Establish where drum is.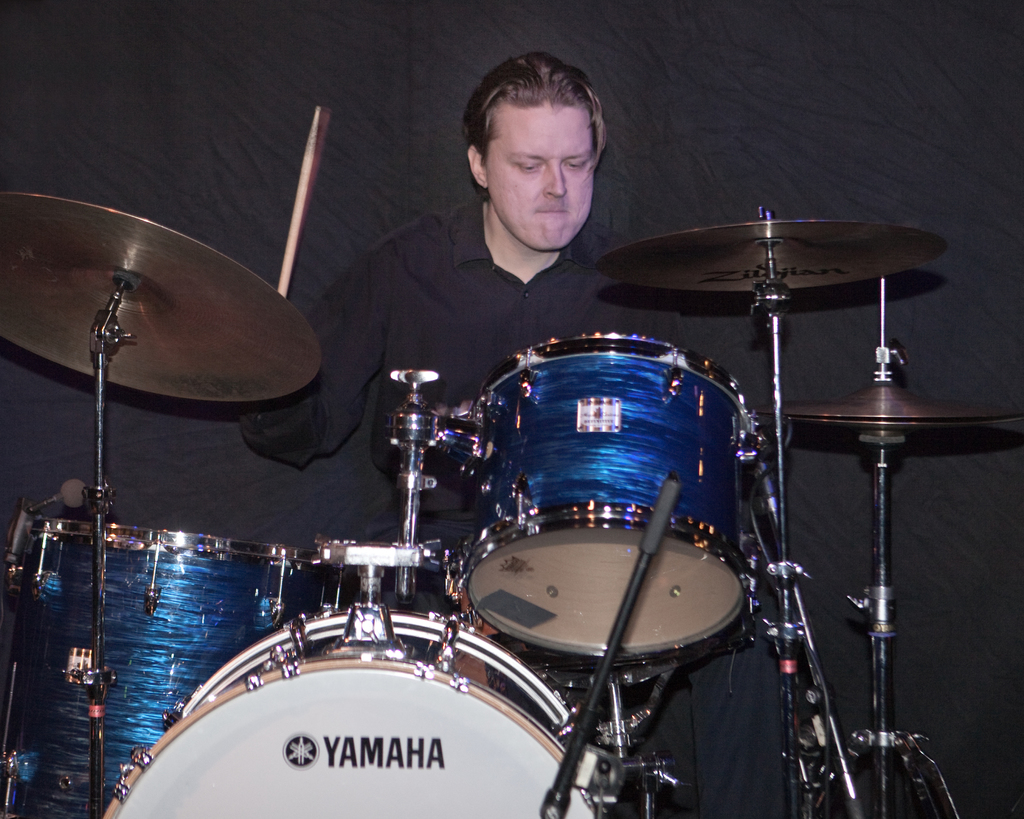
Established at bbox=[100, 608, 611, 818].
